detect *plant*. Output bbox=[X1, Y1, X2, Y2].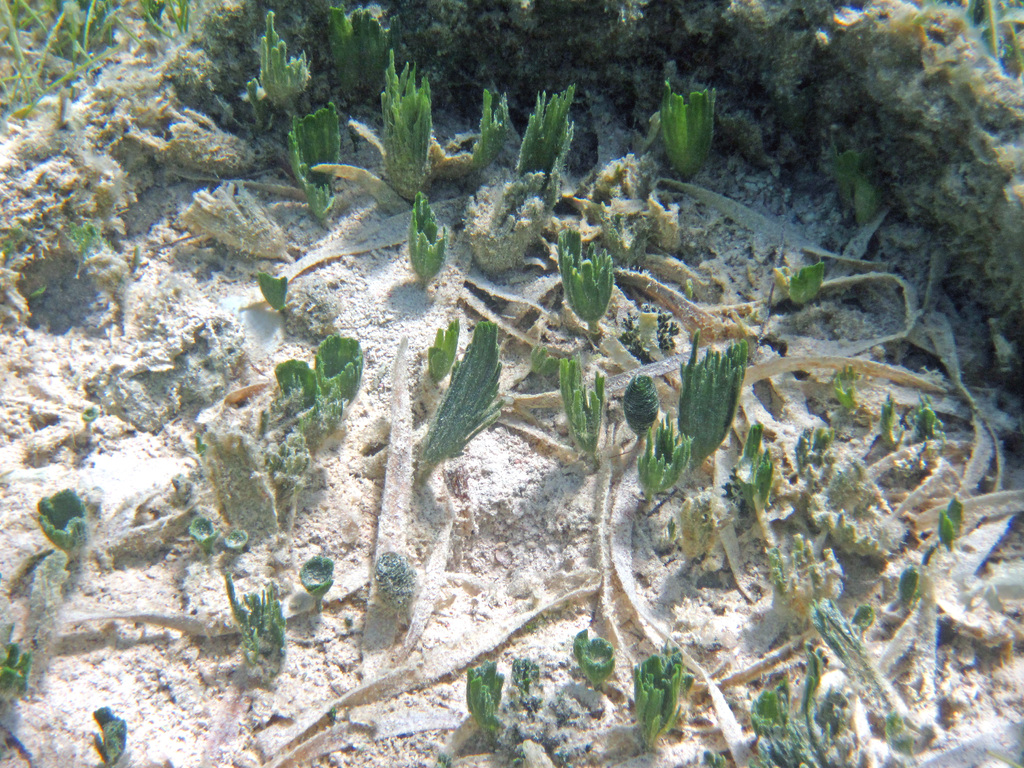
bbox=[252, 433, 315, 497].
